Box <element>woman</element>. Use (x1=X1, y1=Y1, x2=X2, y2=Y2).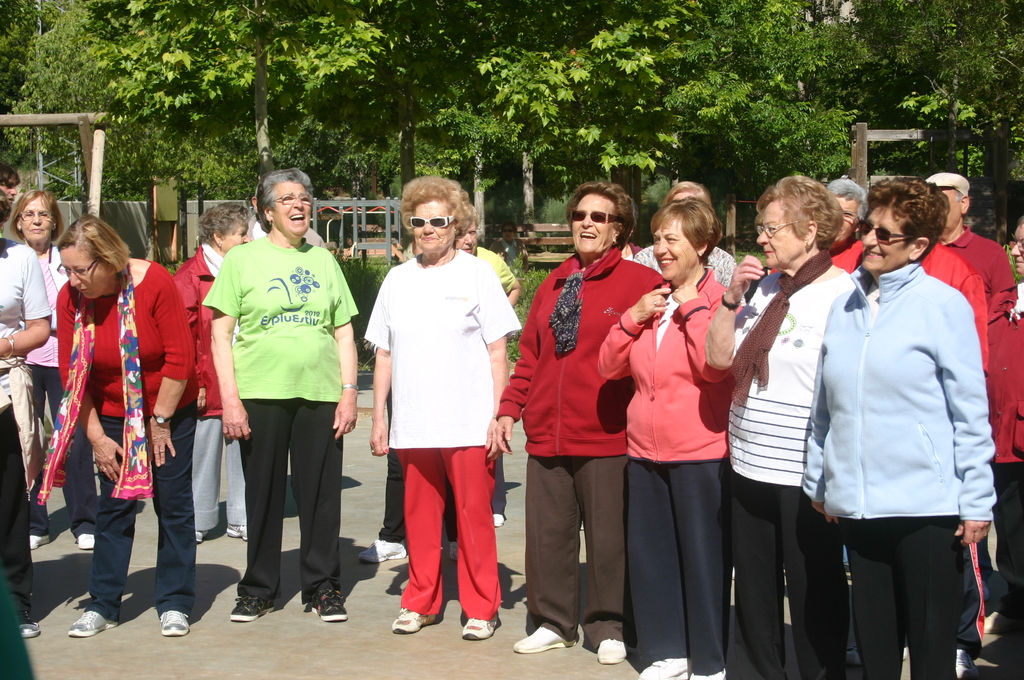
(x1=801, y1=172, x2=1000, y2=679).
